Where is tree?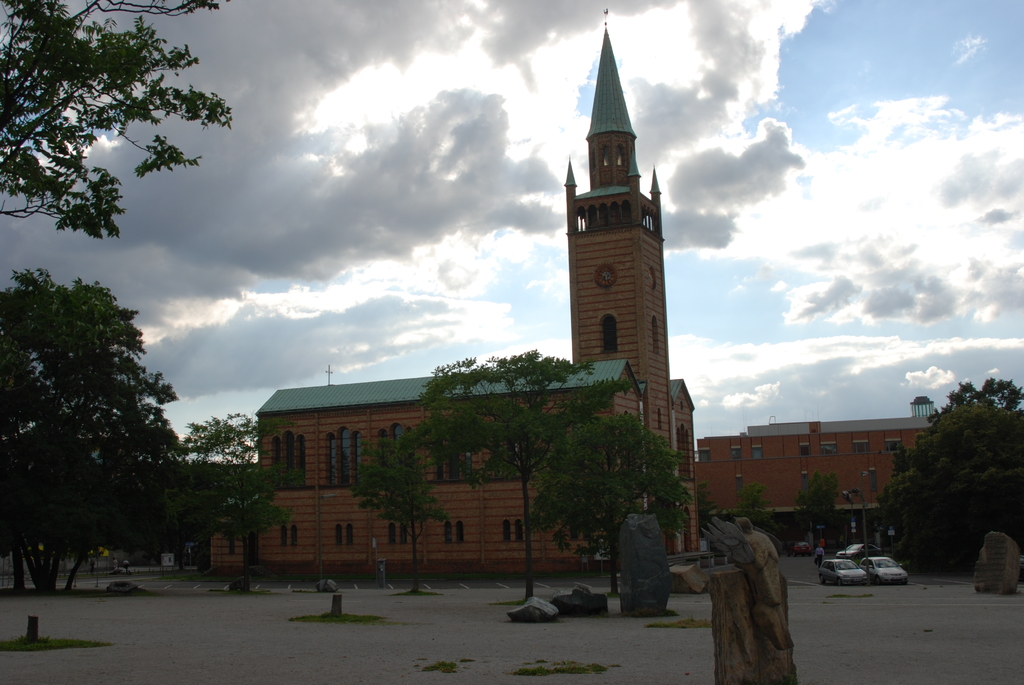
738/489/763/531.
